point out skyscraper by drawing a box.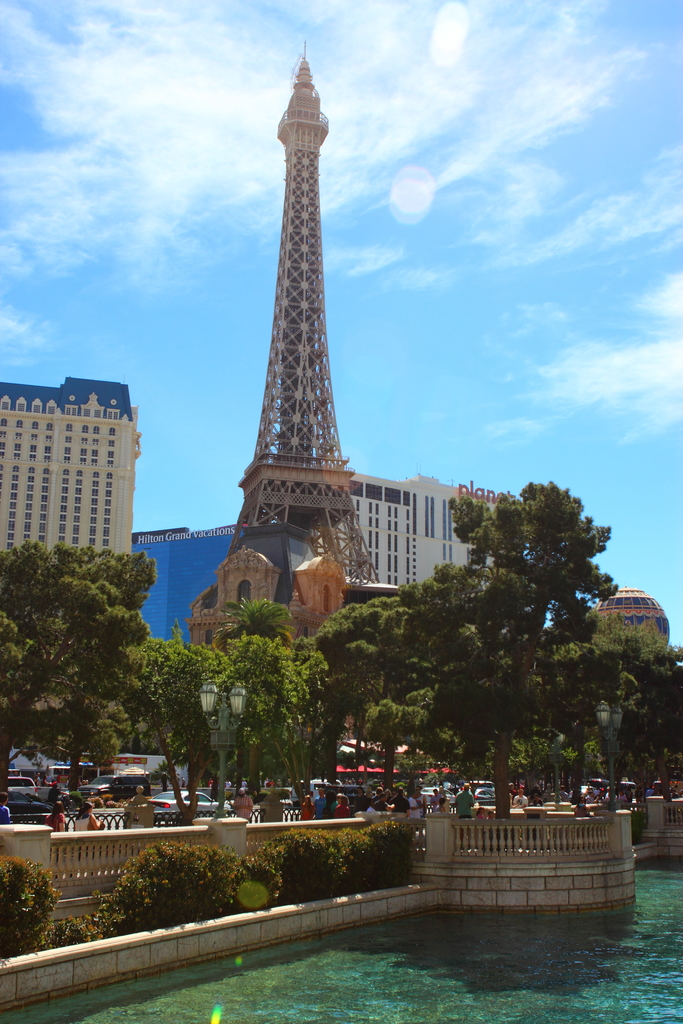
[2, 376, 144, 557].
